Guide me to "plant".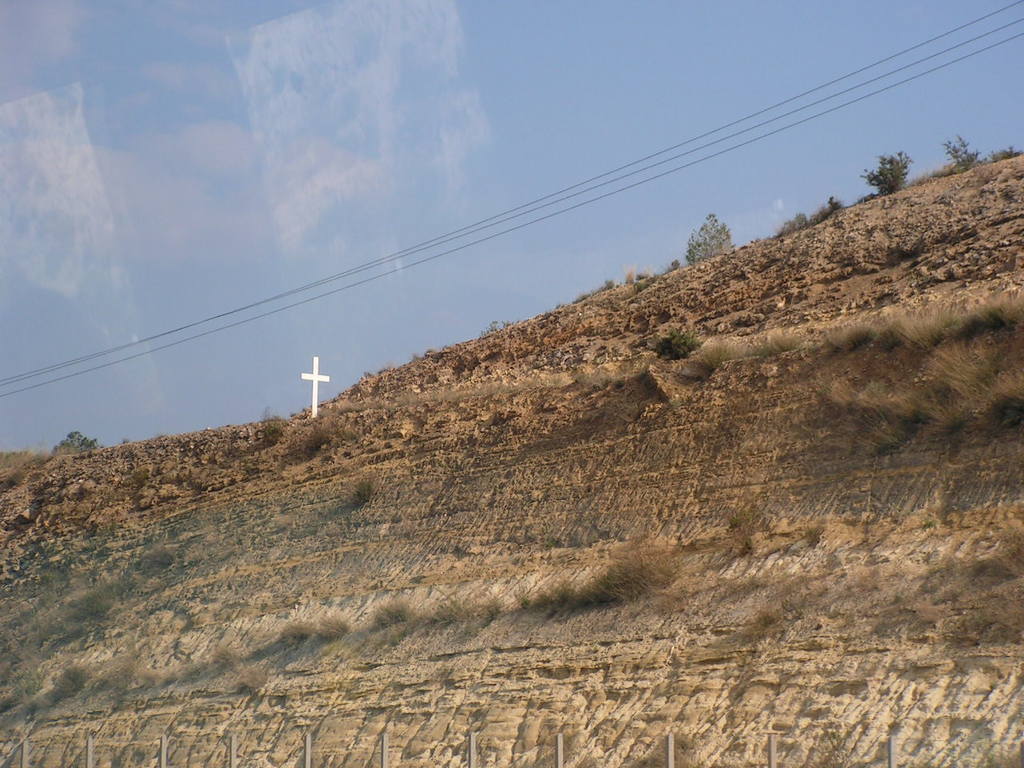
Guidance: bbox=(367, 599, 411, 625).
